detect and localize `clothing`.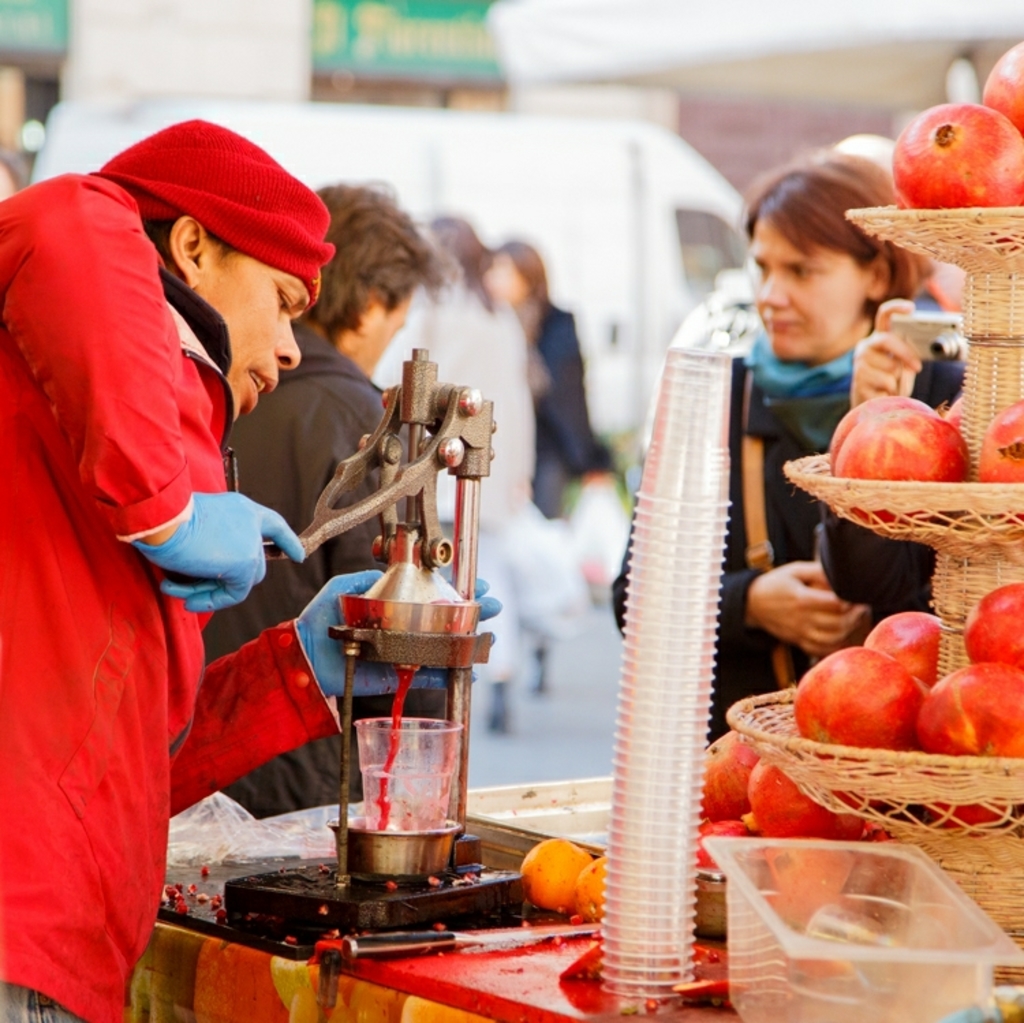
Localized at select_region(625, 318, 972, 733).
